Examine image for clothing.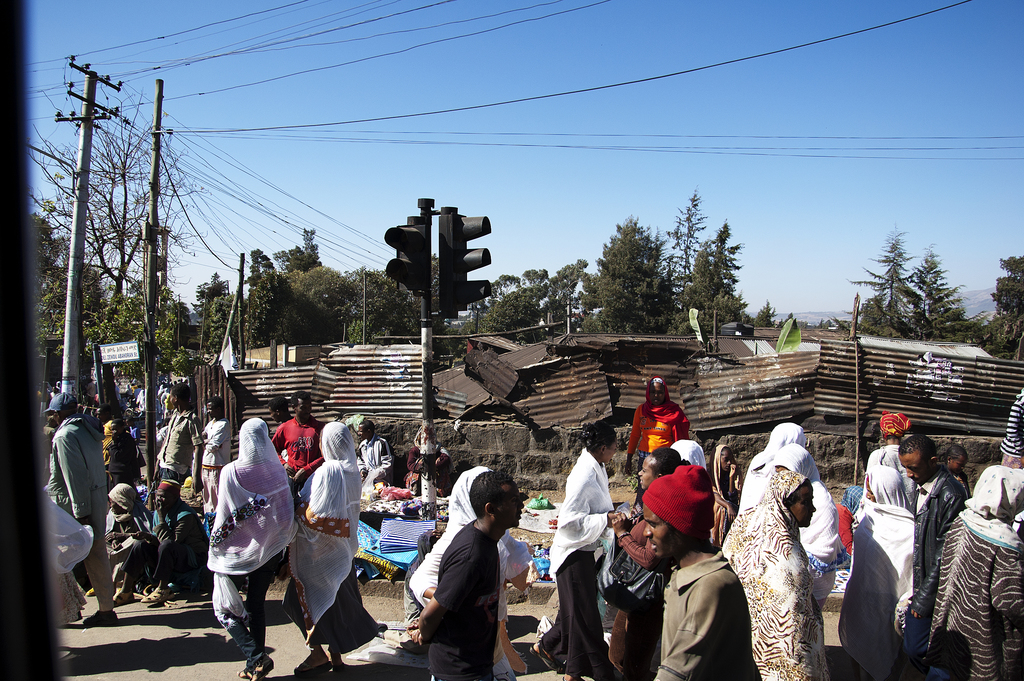
Examination result: {"left": 600, "top": 521, "right": 659, "bottom": 680}.
